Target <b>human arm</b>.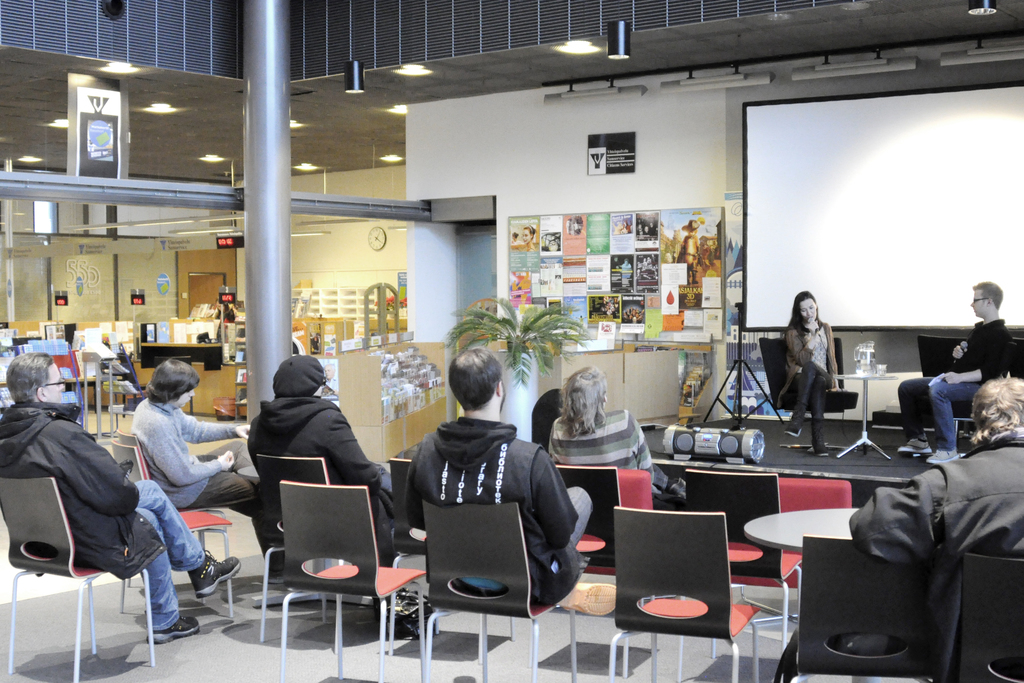
Target region: x1=70 y1=433 x2=138 y2=512.
